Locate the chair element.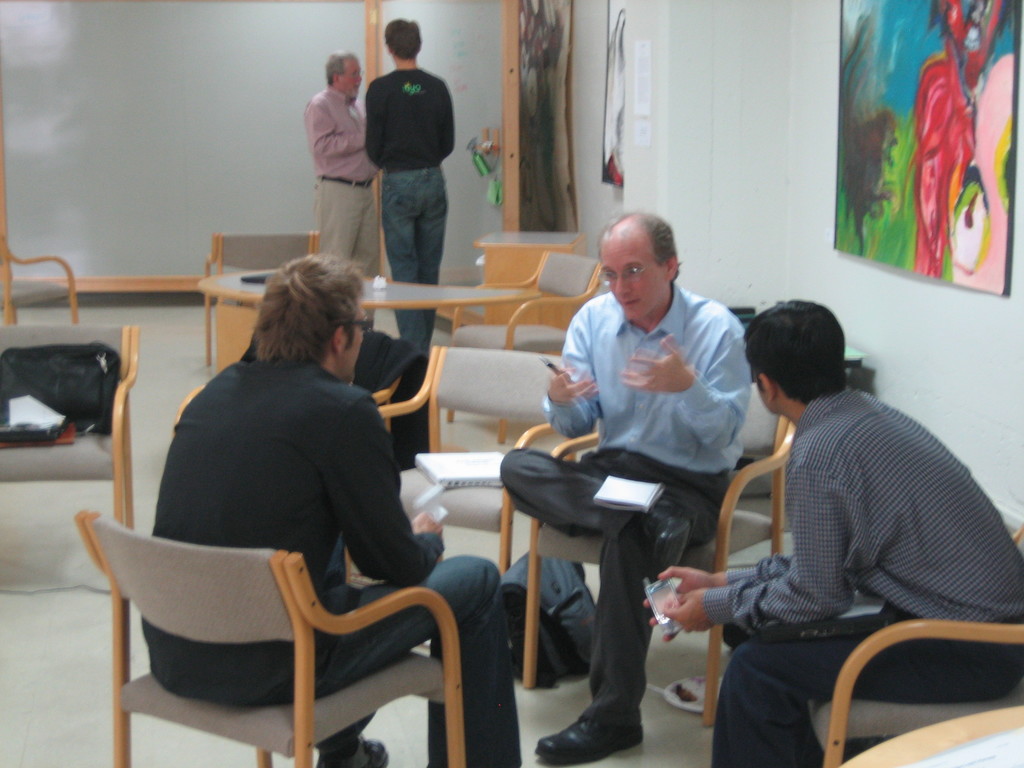
Element bbox: {"x1": 0, "y1": 233, "x2": 74, "y2": 320}.
